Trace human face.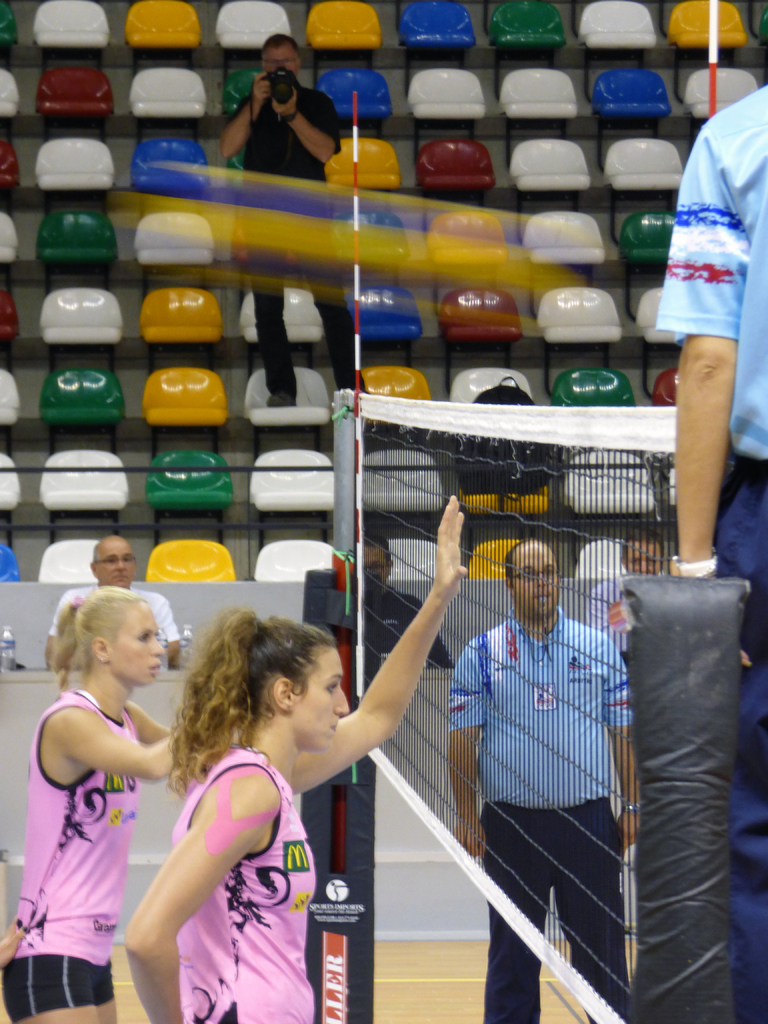
Traced to detection(119, 599, 168, 686).
